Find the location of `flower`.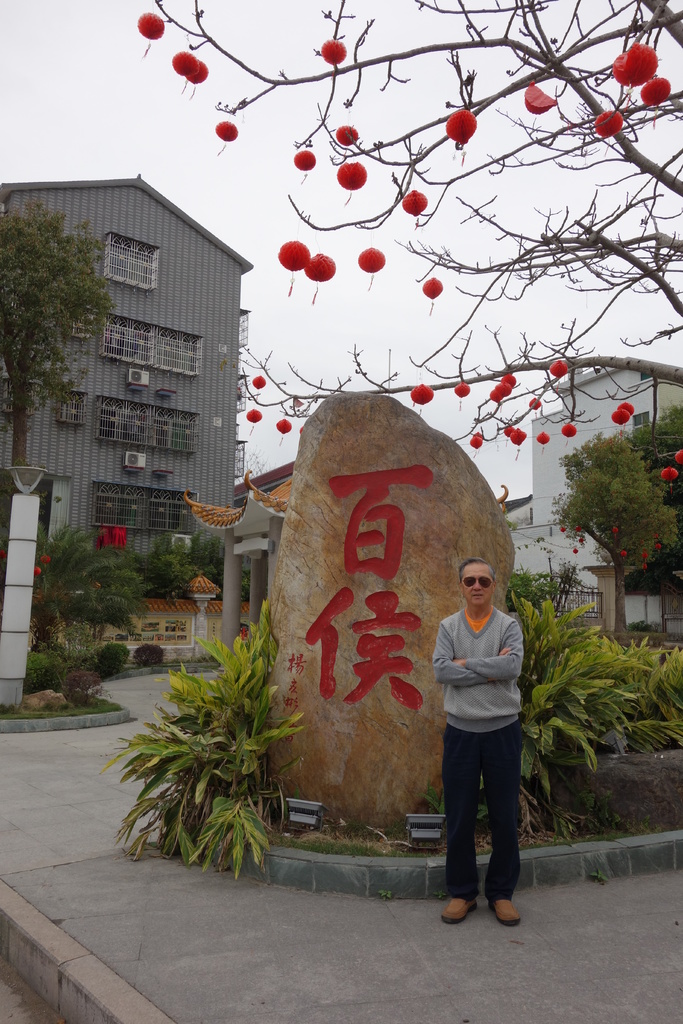
Location: BBox(336, 124, 358, 145).
